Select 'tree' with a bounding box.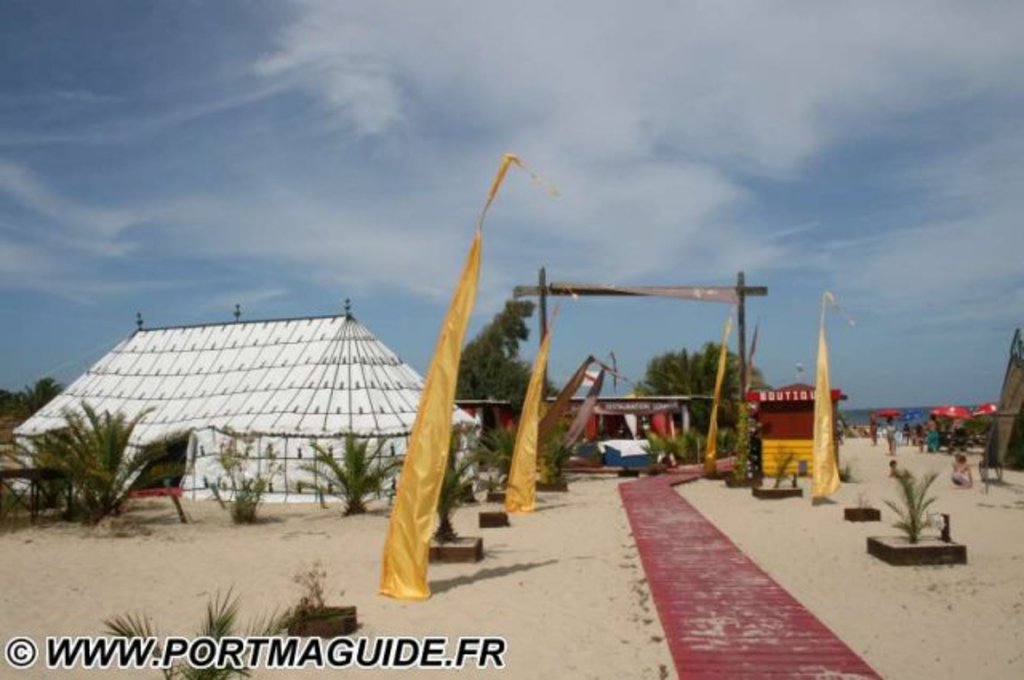
(left=638, top=342, right=771, bottom=437).
